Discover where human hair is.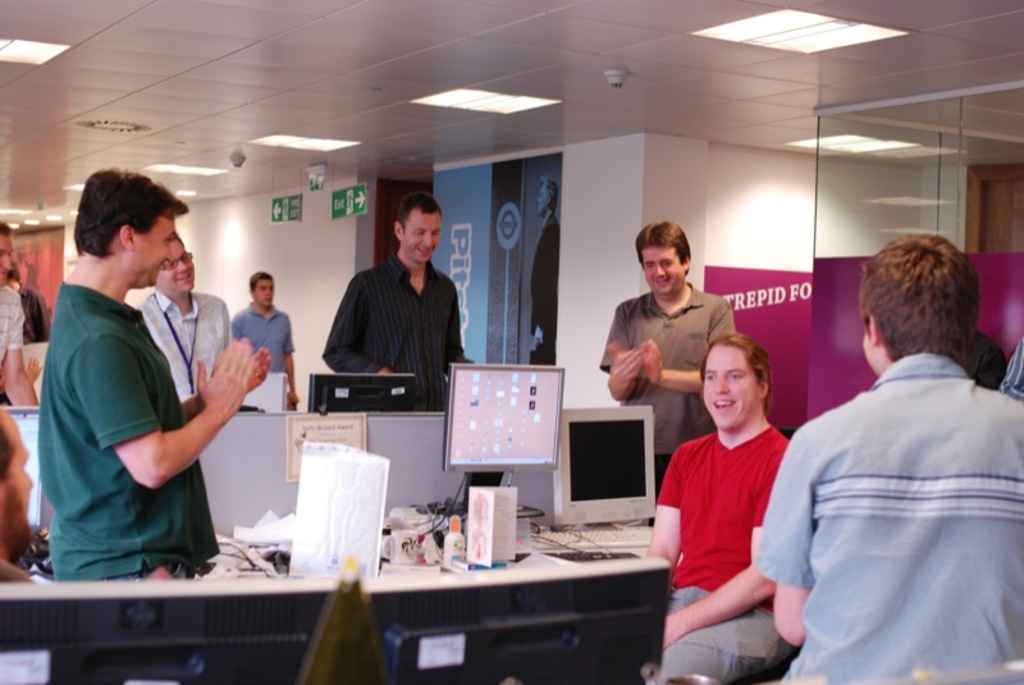
Discovered at [x1=855, y1=239, x2=980, y2=388].
